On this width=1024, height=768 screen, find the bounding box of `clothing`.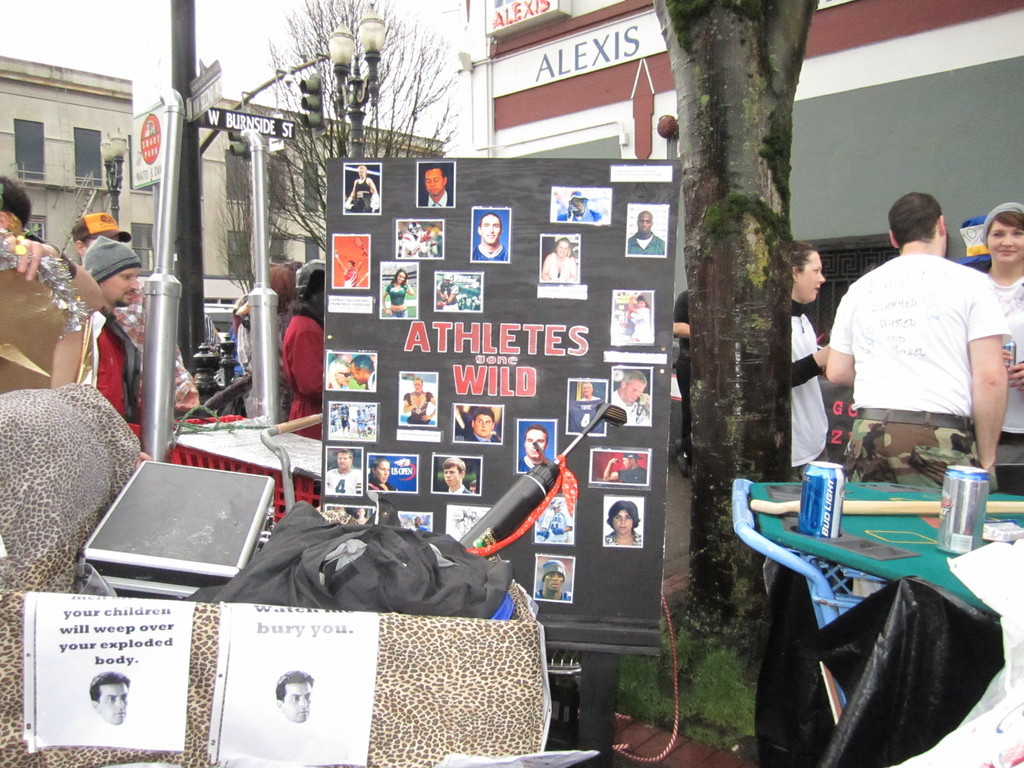
Bounding box: crop(454, 412, 470, 441).
